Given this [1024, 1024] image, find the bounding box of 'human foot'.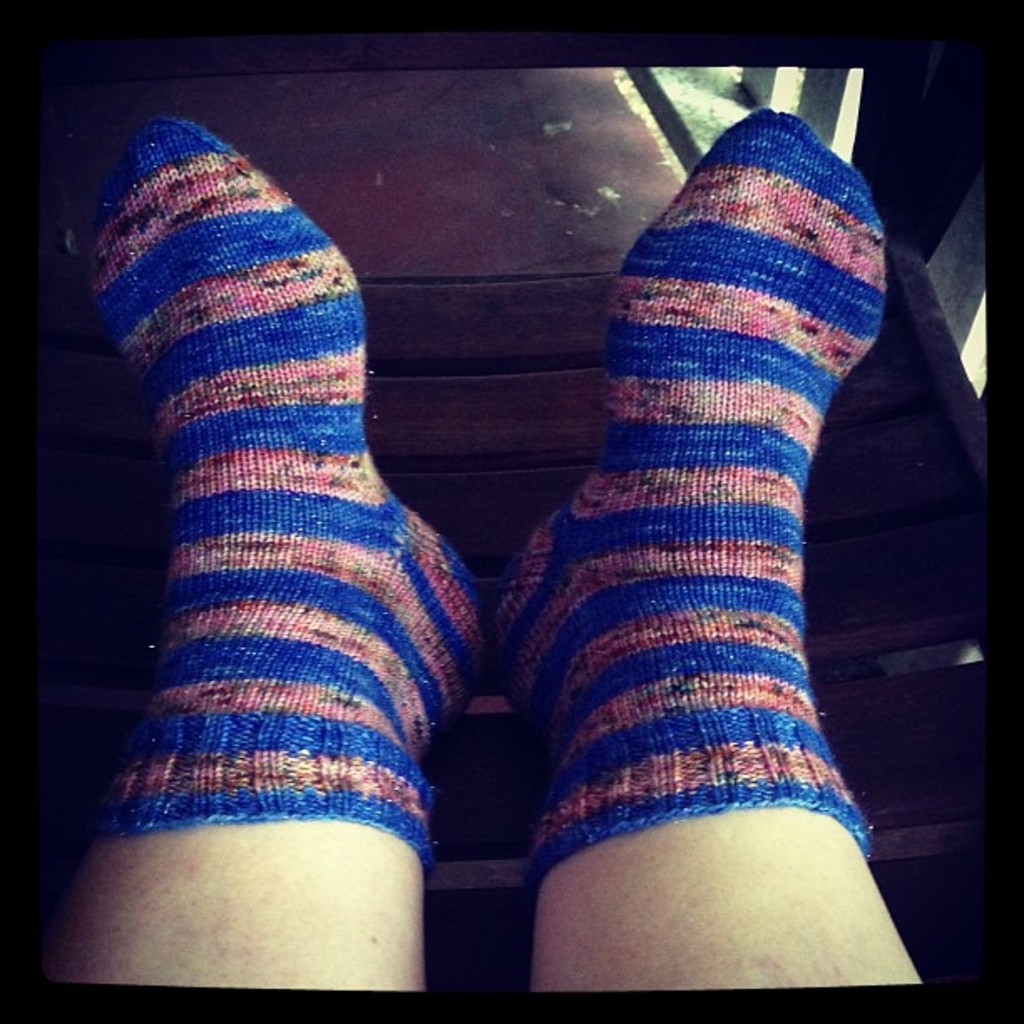
rect(50, 105, 492, 669).
